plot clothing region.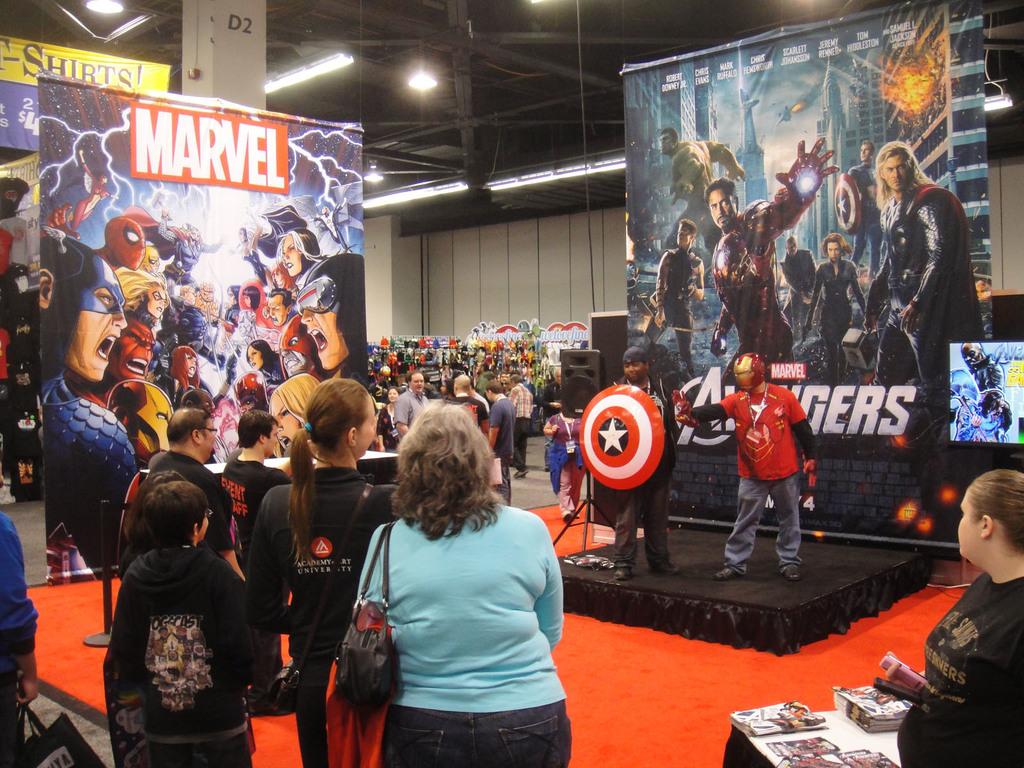
Plotted at <bbox>541, 415, 577, 499</bbox>.
